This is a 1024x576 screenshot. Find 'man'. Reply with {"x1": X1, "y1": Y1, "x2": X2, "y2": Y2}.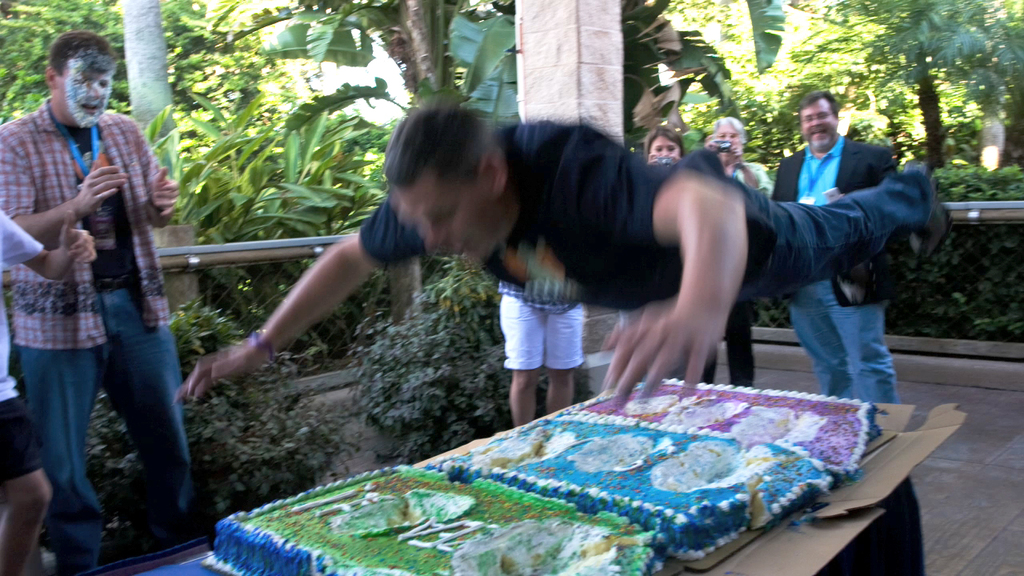
{"x1": 171, "y1": 90, "x2": 954, "y2": 421}.
